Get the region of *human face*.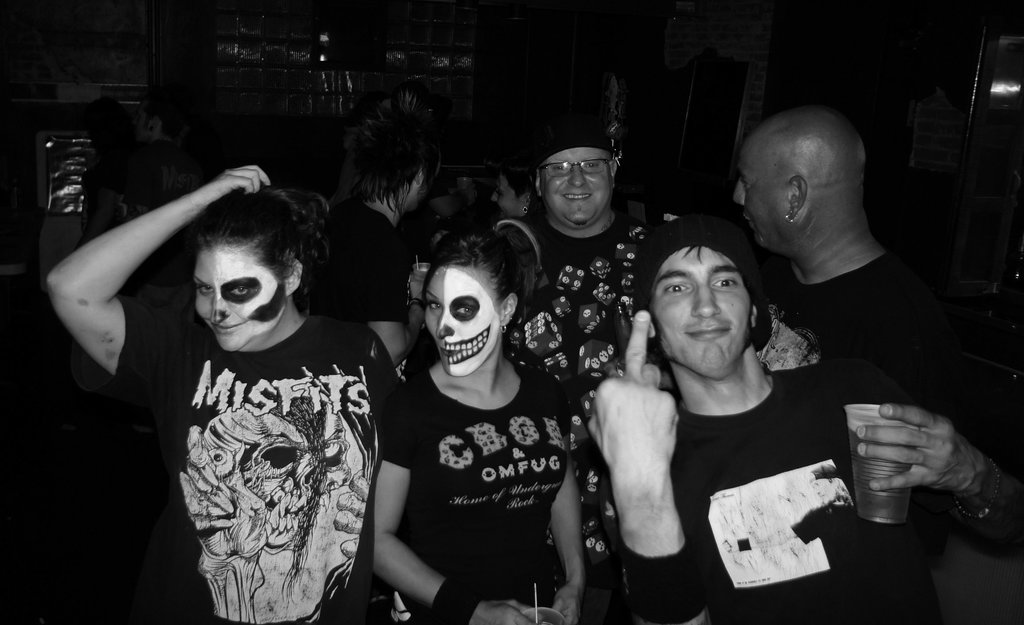
<region>193, 243, 286, 350</region>.
